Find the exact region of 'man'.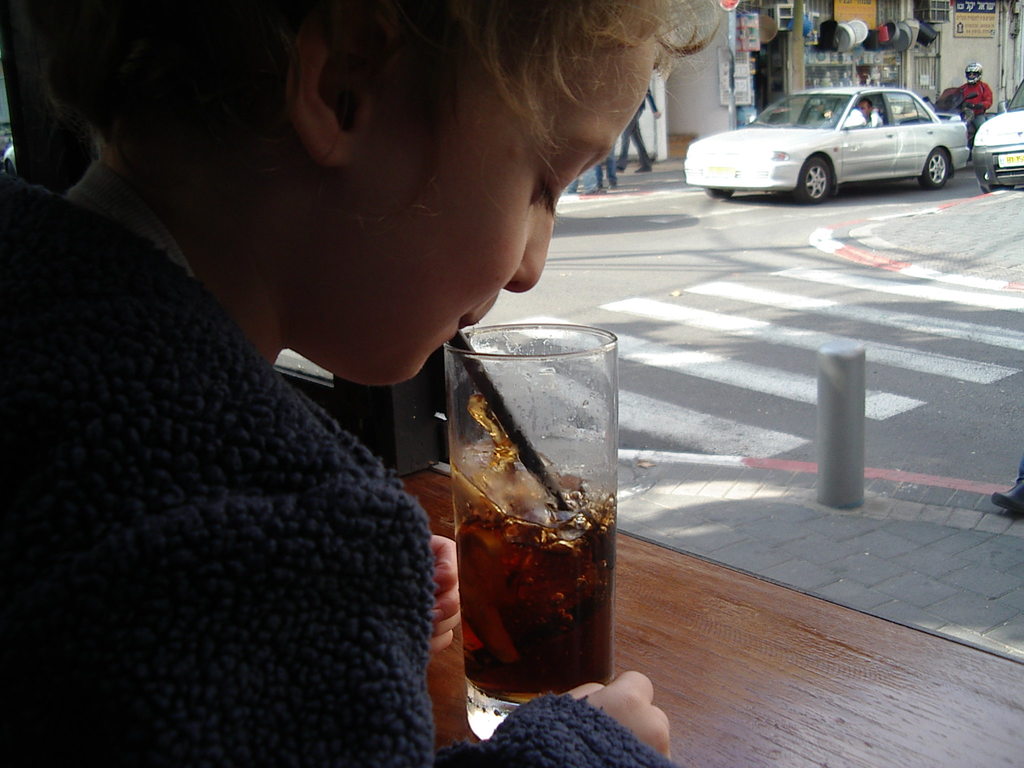
Exact region: locate(950, 63, 992, 129).
